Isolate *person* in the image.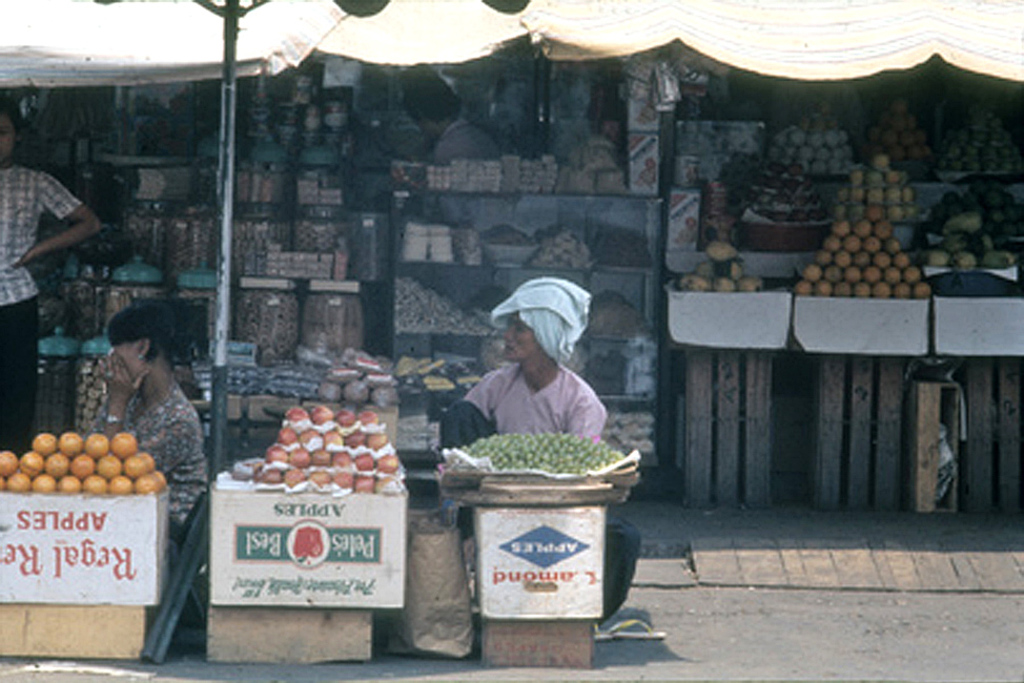
Isolated region: x1=0 y1=94 x2=102 y2=458.
